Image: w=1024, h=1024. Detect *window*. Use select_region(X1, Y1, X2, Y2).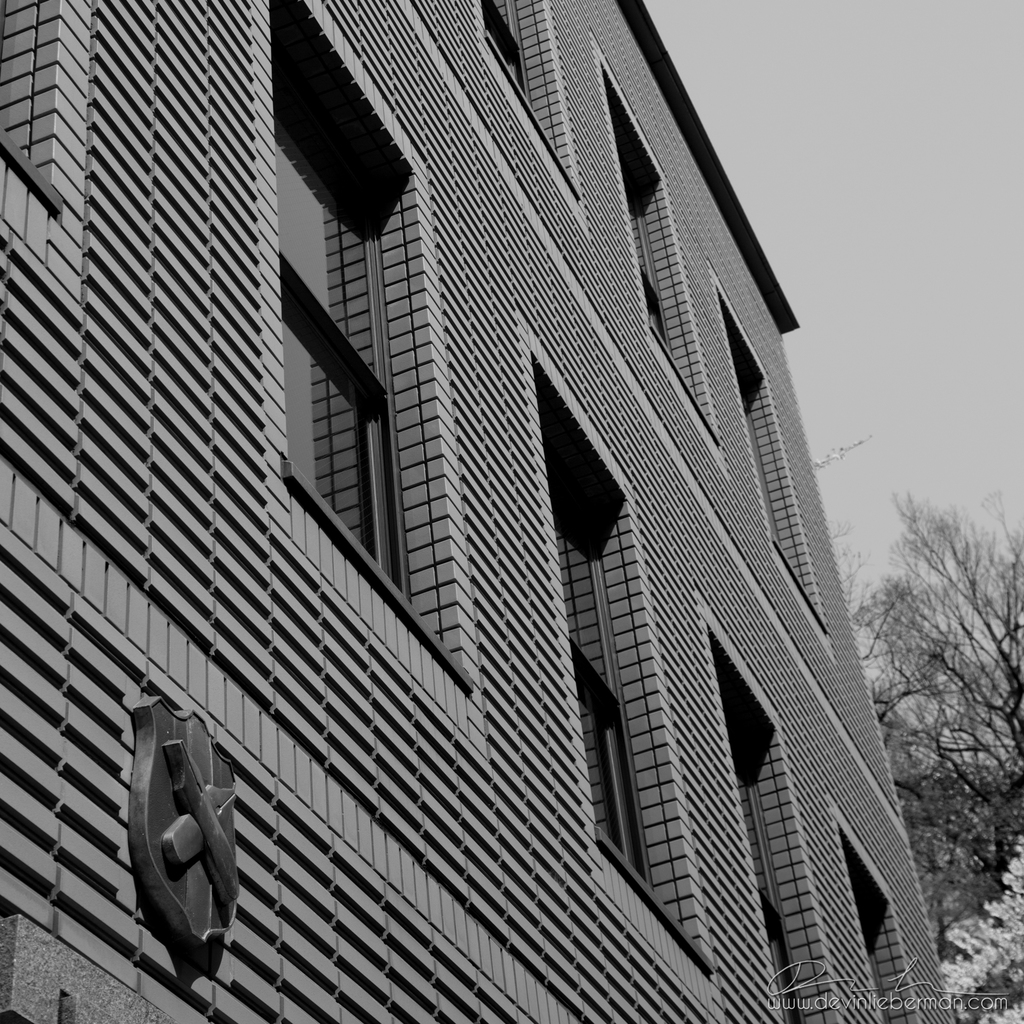
select_region(2, 0, 109, 248).
